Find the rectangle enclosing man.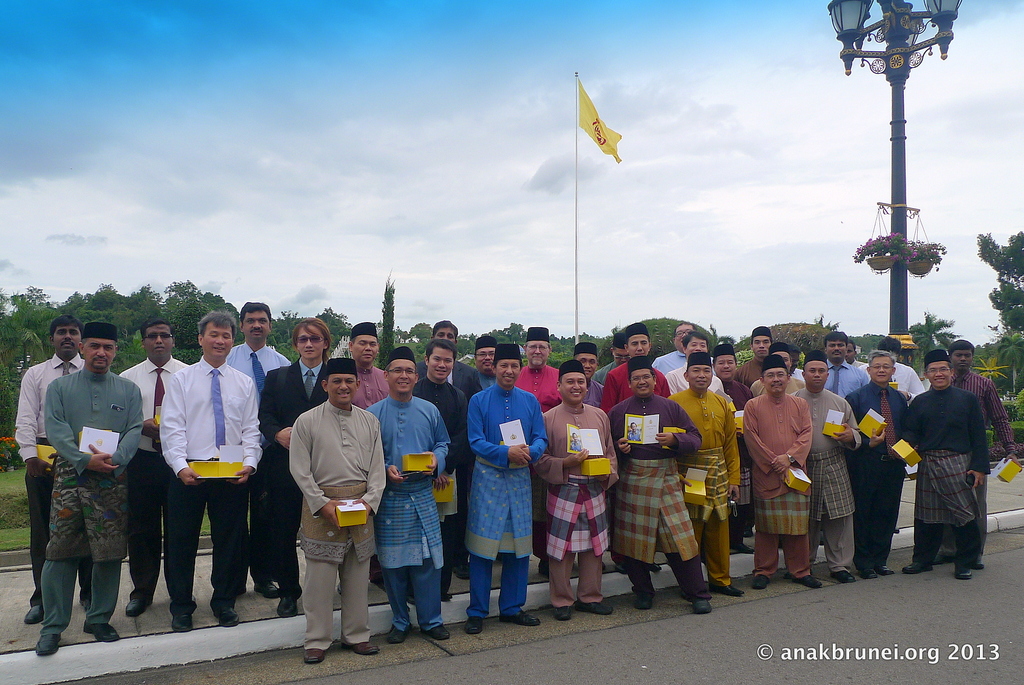
{"left": 732, "top": 313, "right": 780, "bottom": 362}.
